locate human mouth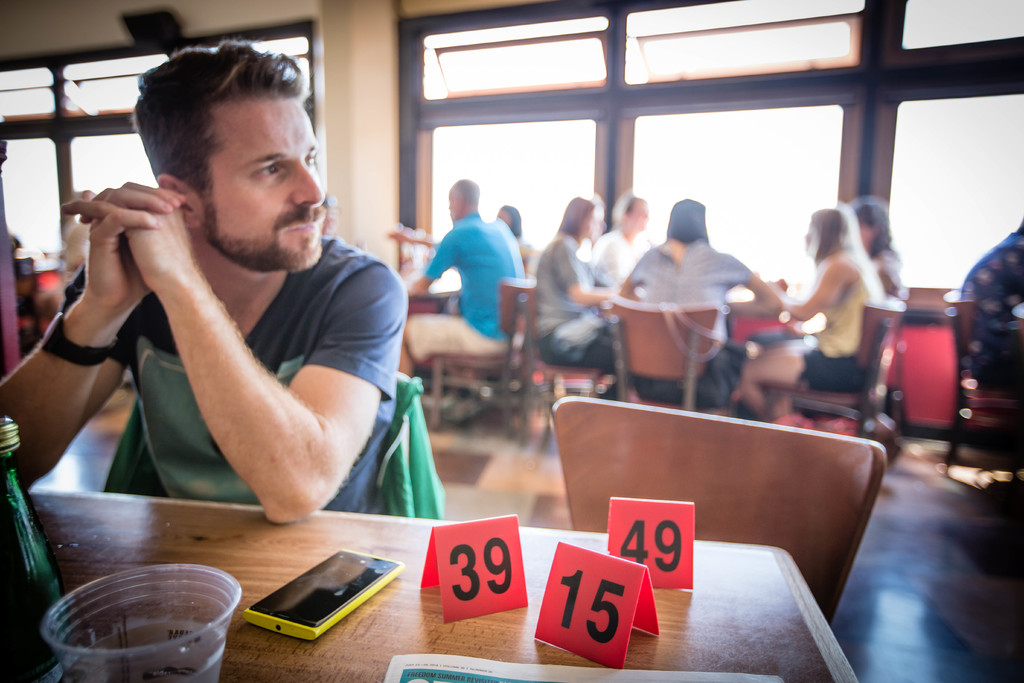
x1=283, y1=220, x2=321, y2=236
